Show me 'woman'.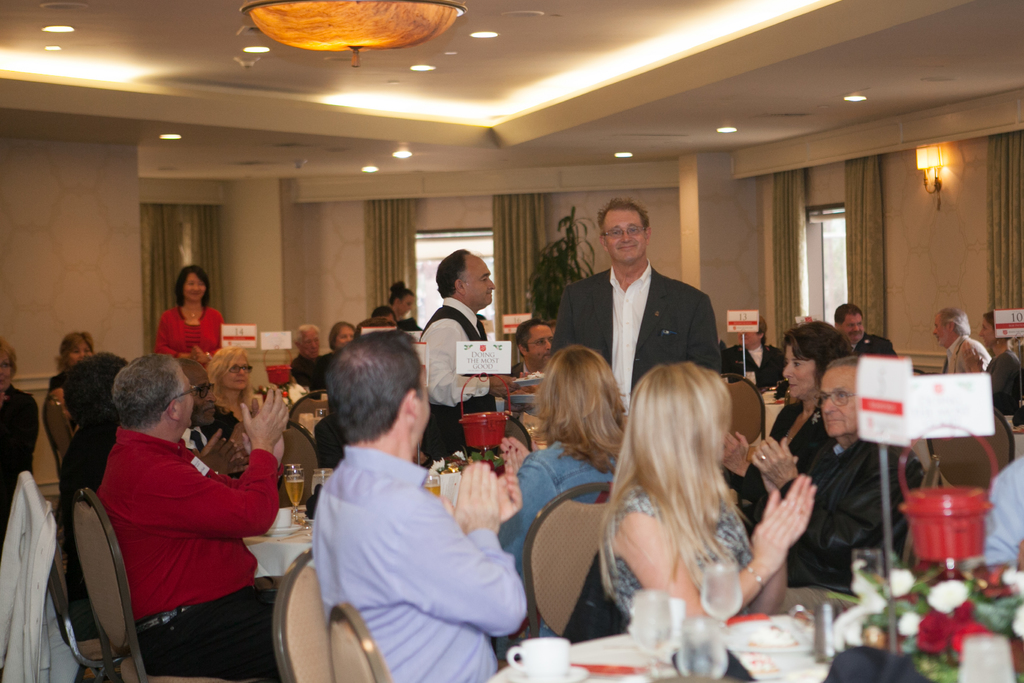
'woman' is here: detection(202, 341, 259, 446).
